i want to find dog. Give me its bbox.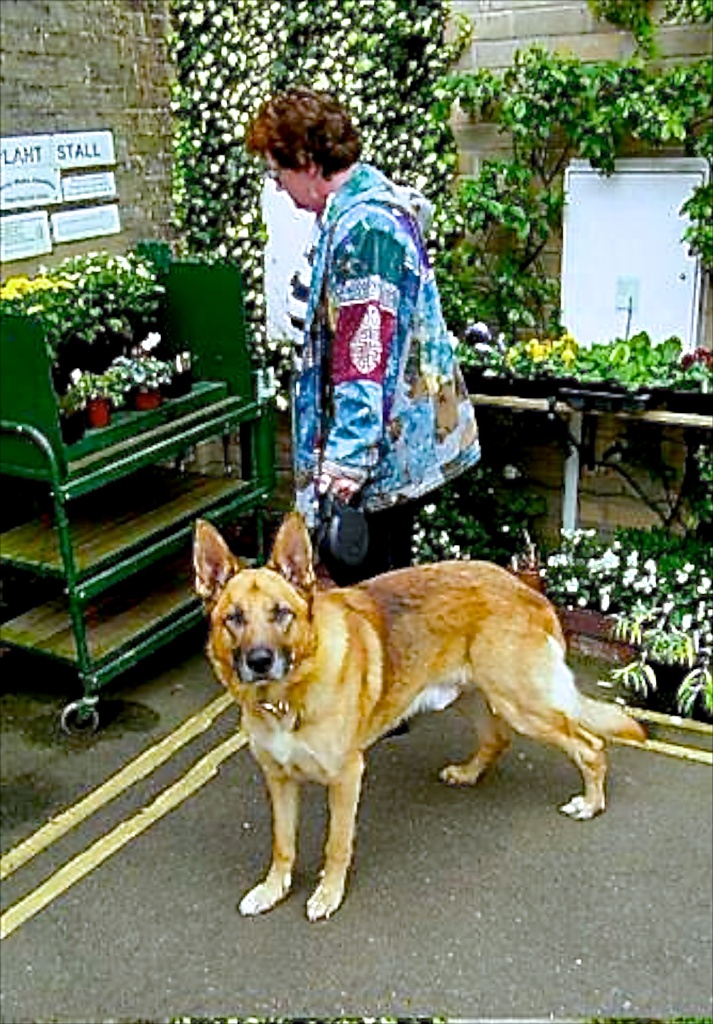
(191, 513, 646, 922).
